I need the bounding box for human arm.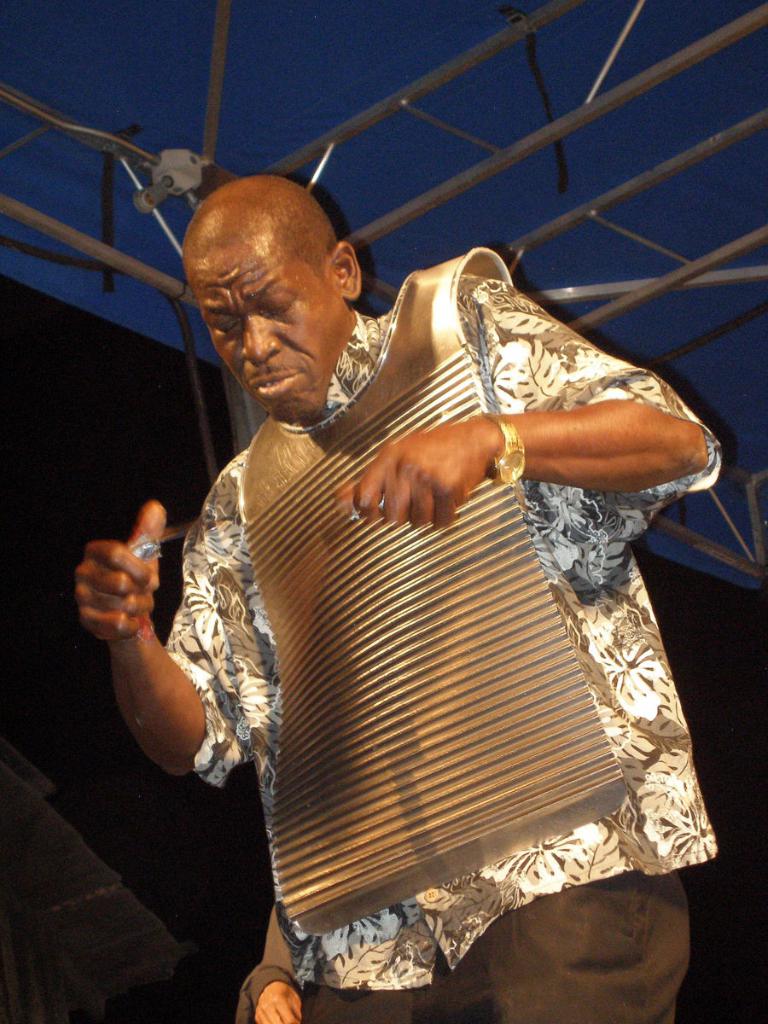
Here it is: pyautogui.locateOnScreen(332, 238, 724, 539).
